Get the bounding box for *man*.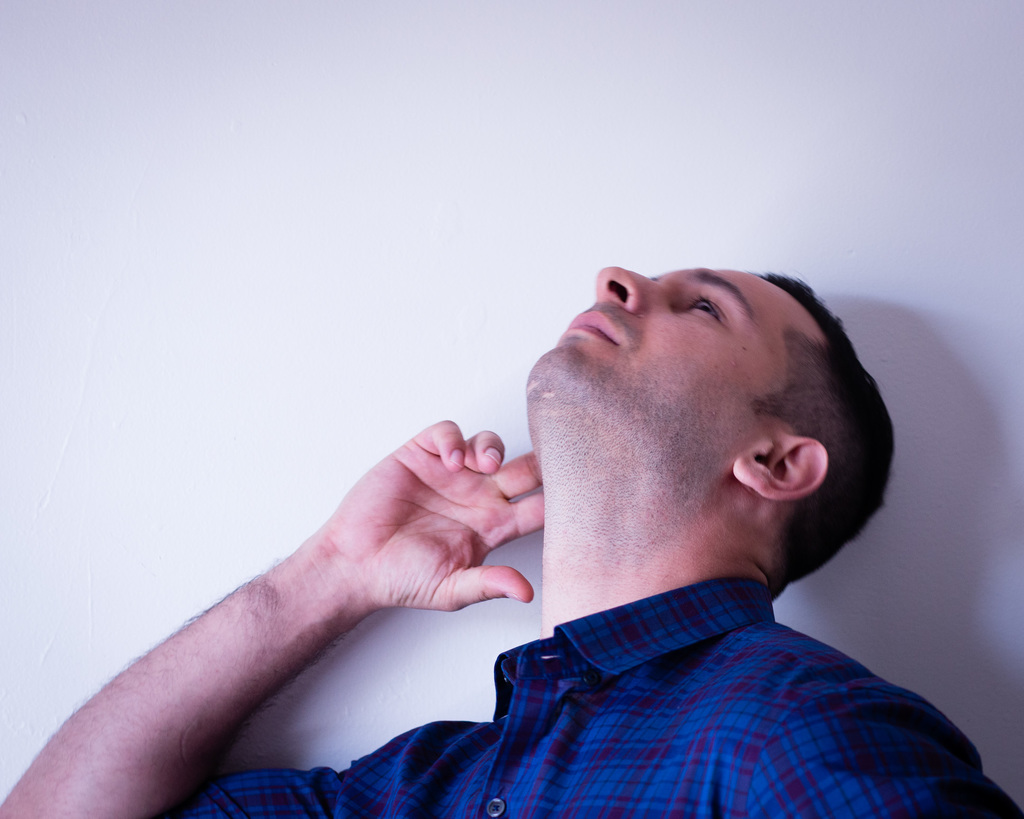
l=0, t=244, r=1023, b=816.
